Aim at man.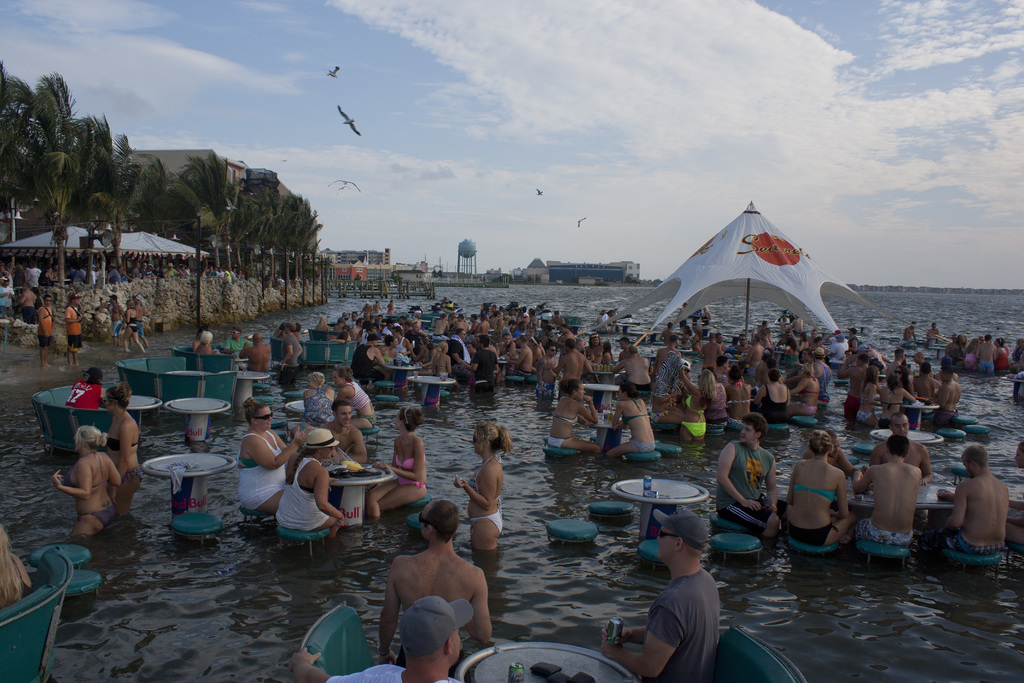
Aimed at bbox(554, 338, 594, 382).
